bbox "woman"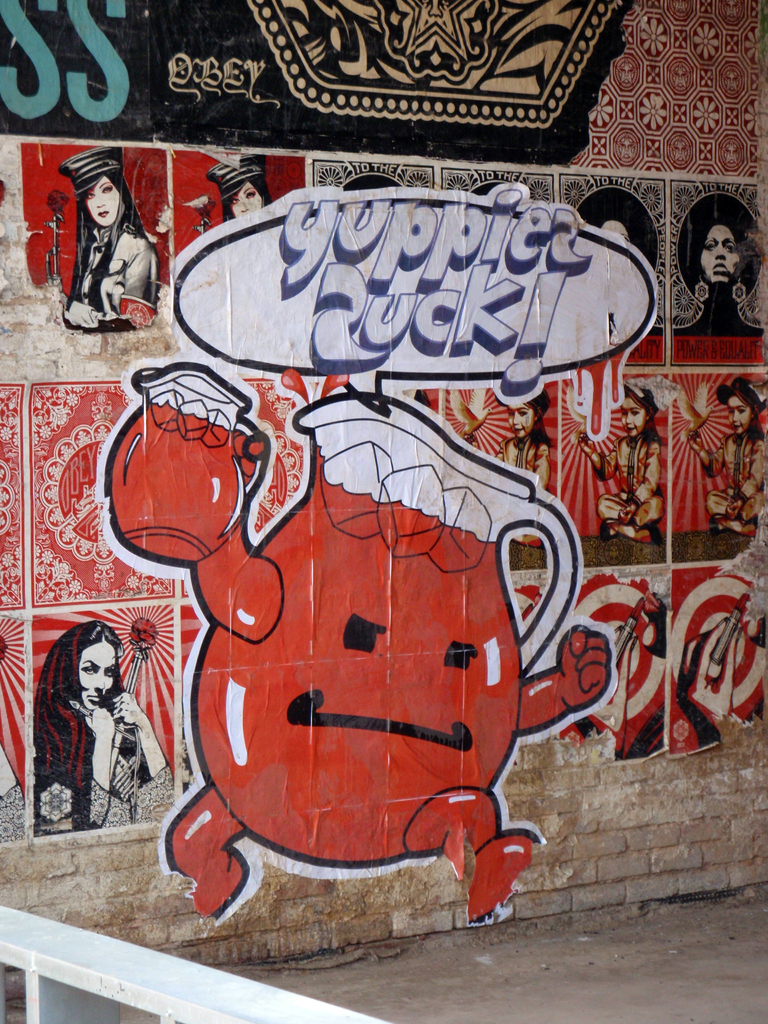
678/190/767/338
